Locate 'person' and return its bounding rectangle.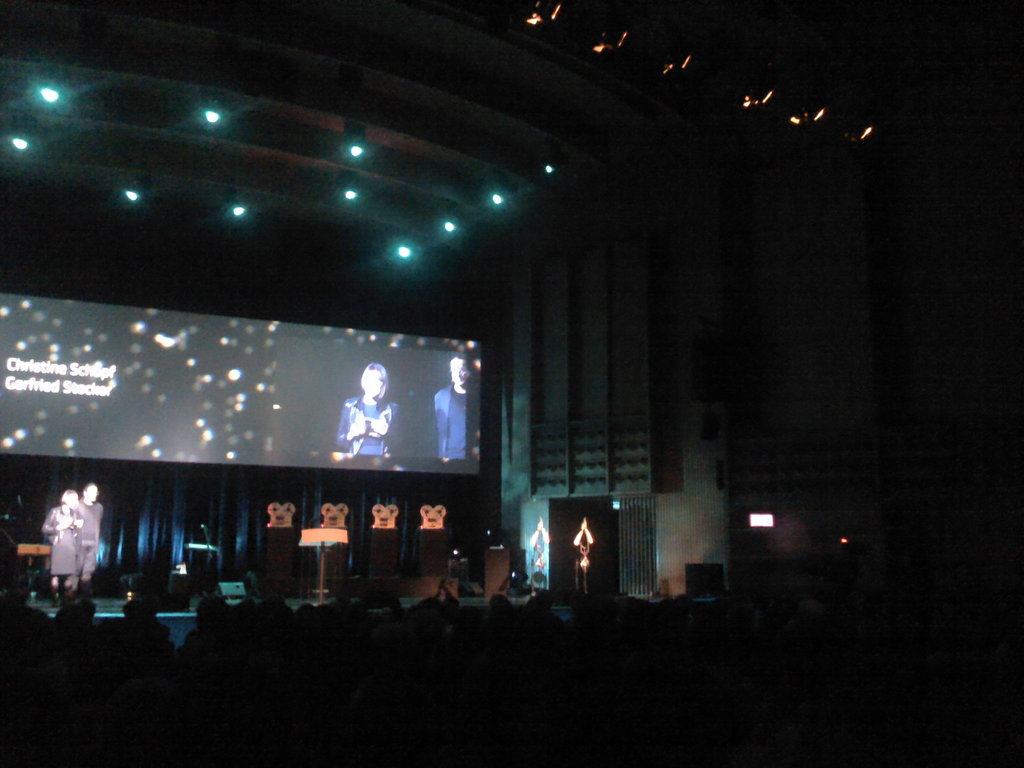
select_region(338, 364, 401, 454).
